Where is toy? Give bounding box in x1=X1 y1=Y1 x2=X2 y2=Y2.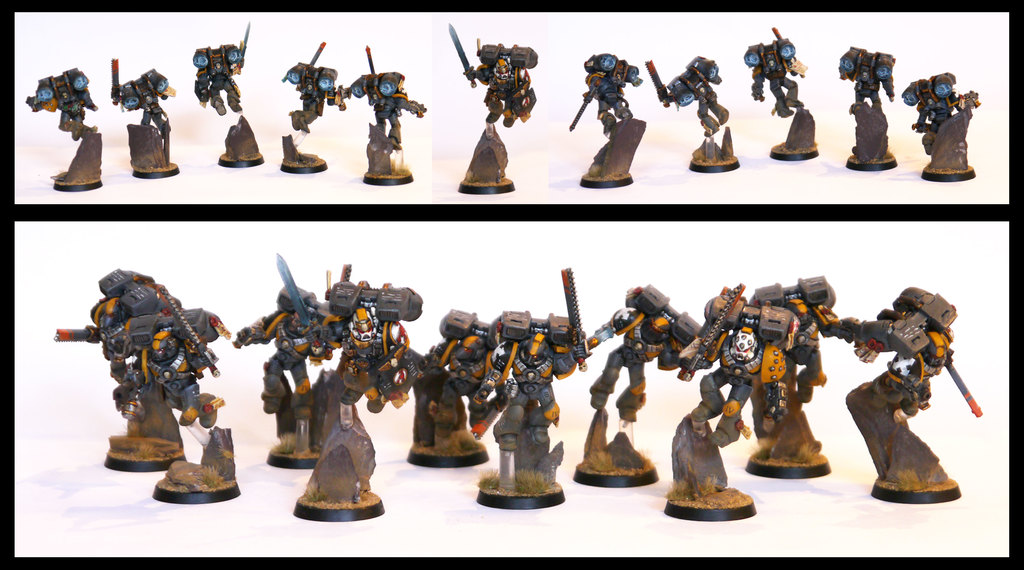
x1=833 y1=49 x2=909 y2=174.
